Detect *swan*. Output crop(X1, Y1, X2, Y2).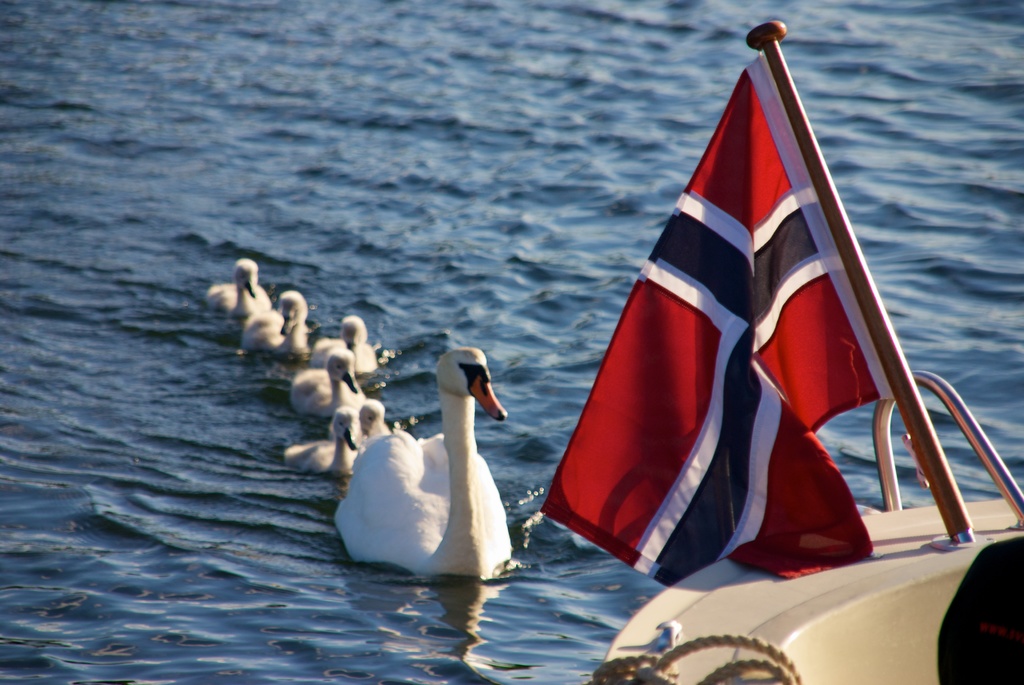
crop(206, 256, 273, 320).
